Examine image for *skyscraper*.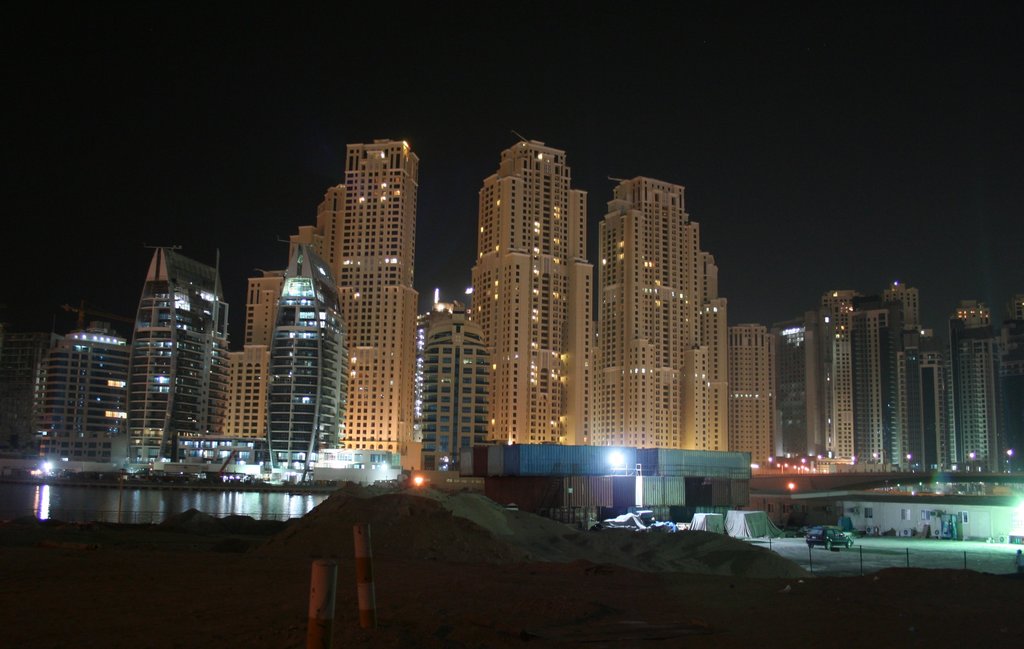
Examination result: 415,297,490,482.
